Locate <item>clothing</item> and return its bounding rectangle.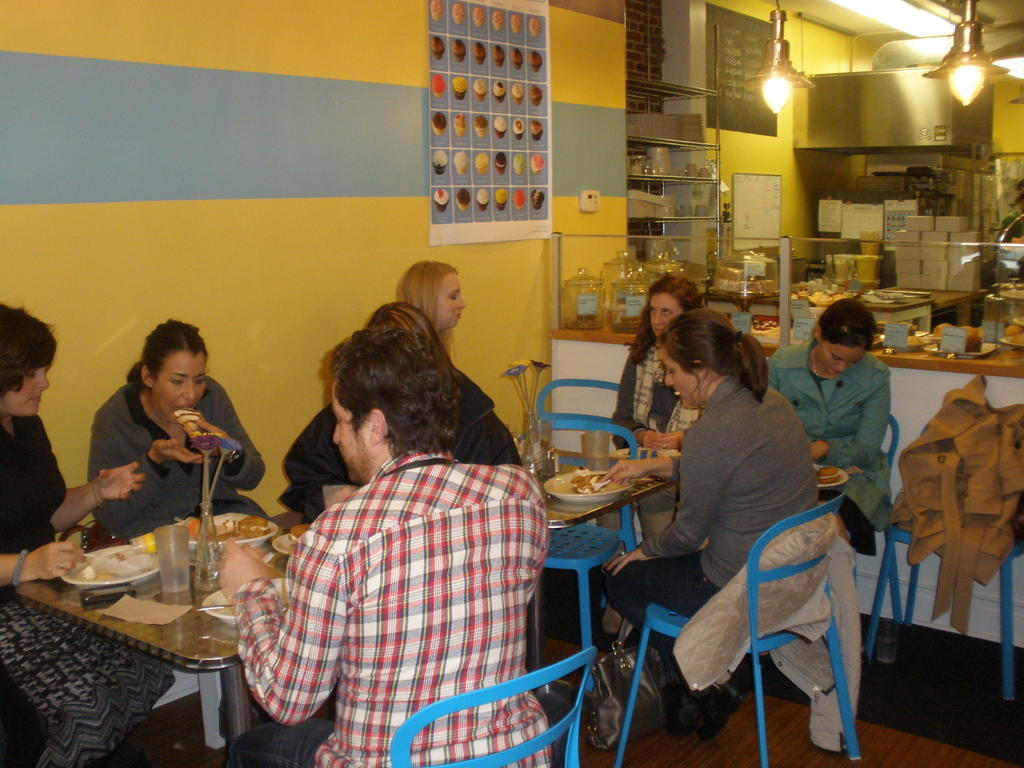
bbox=(604, 344, 713, 436).
